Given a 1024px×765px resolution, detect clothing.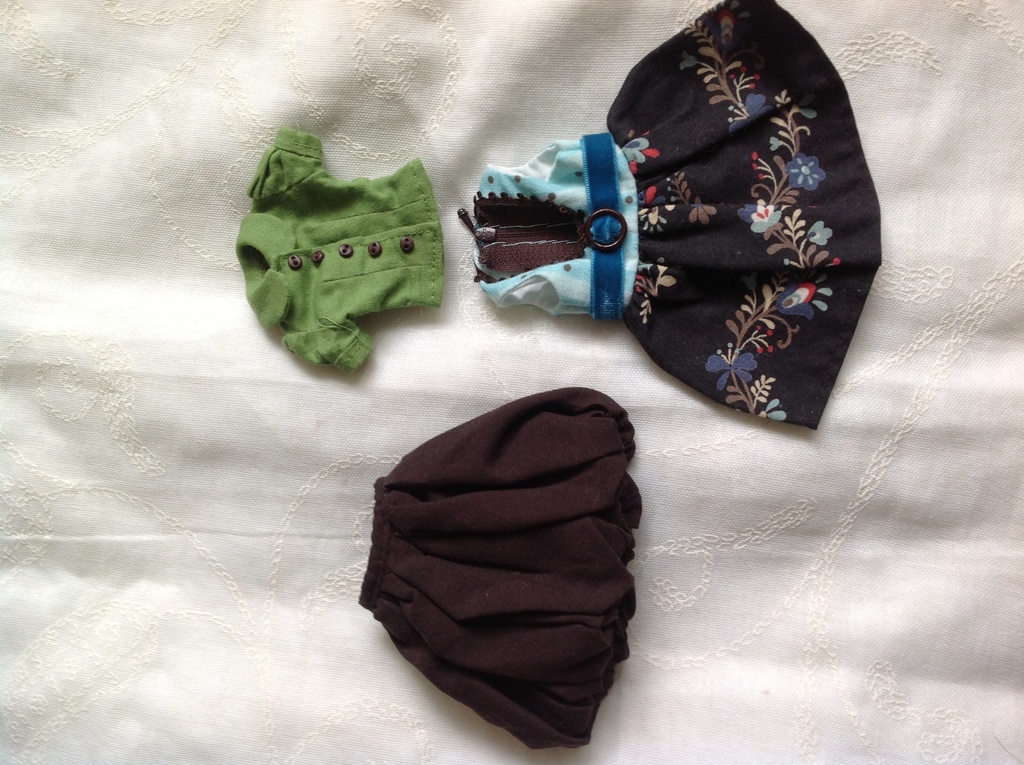
(x1=228, y1=114, x2=465, y2=385).
